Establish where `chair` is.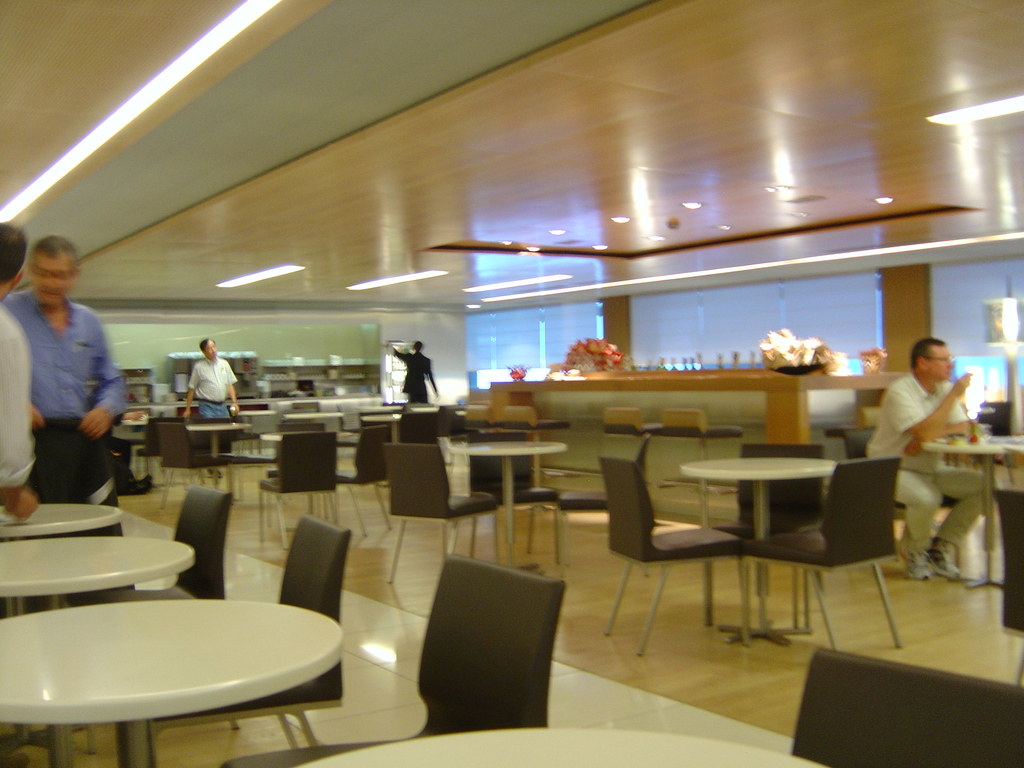
Established at locate(826, 425, 961, 565).
